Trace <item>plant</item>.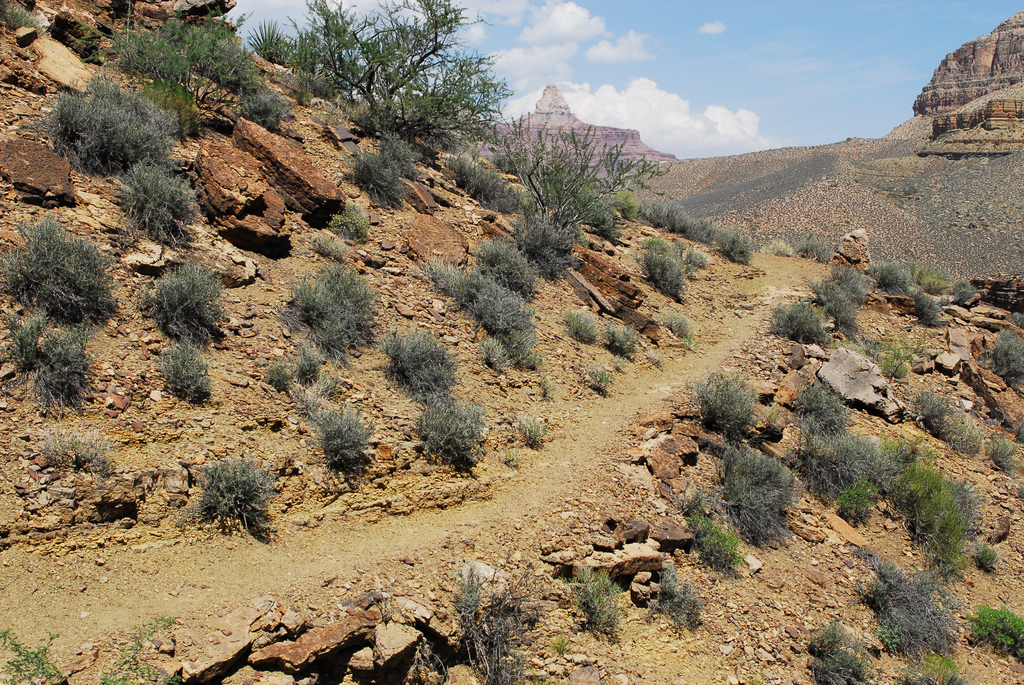
Traced to [914,297,940,333].
